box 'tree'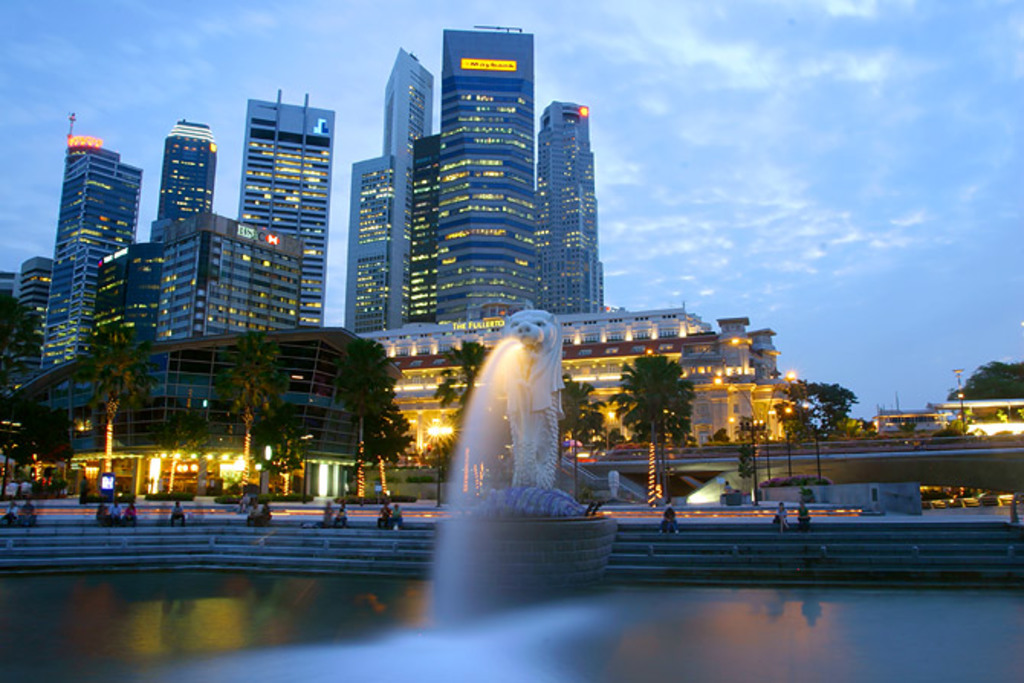
BBox(0, 307, 43, 379)
